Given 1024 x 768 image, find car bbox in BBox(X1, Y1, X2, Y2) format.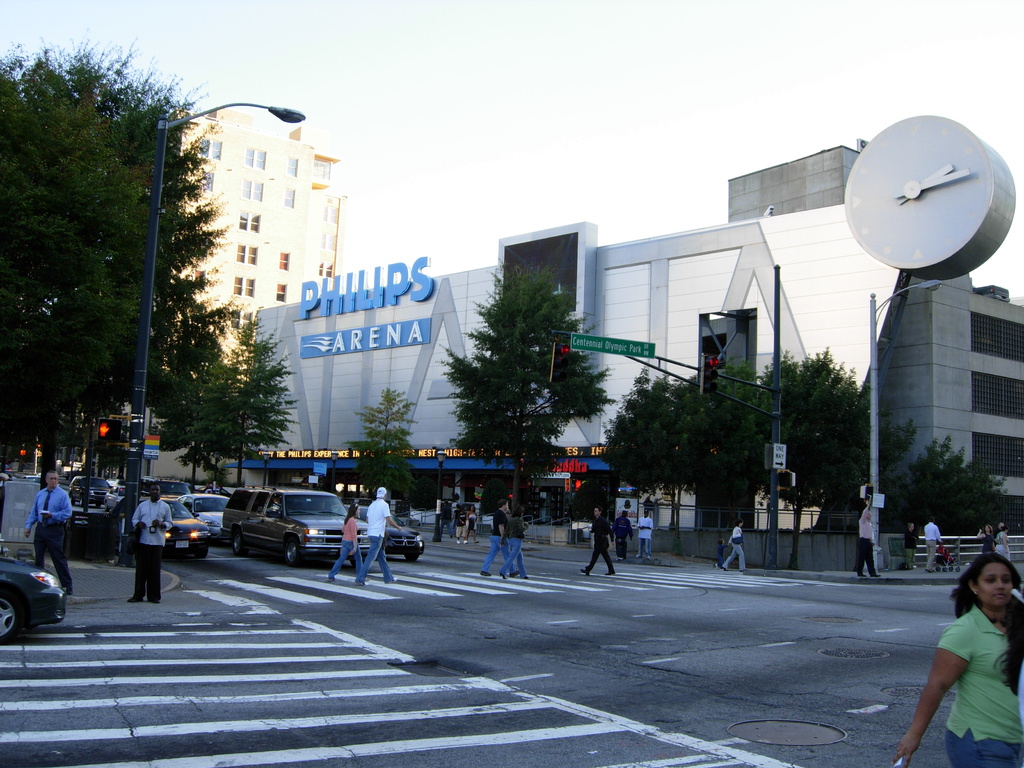
BBox(141, 476, 191, 504).
